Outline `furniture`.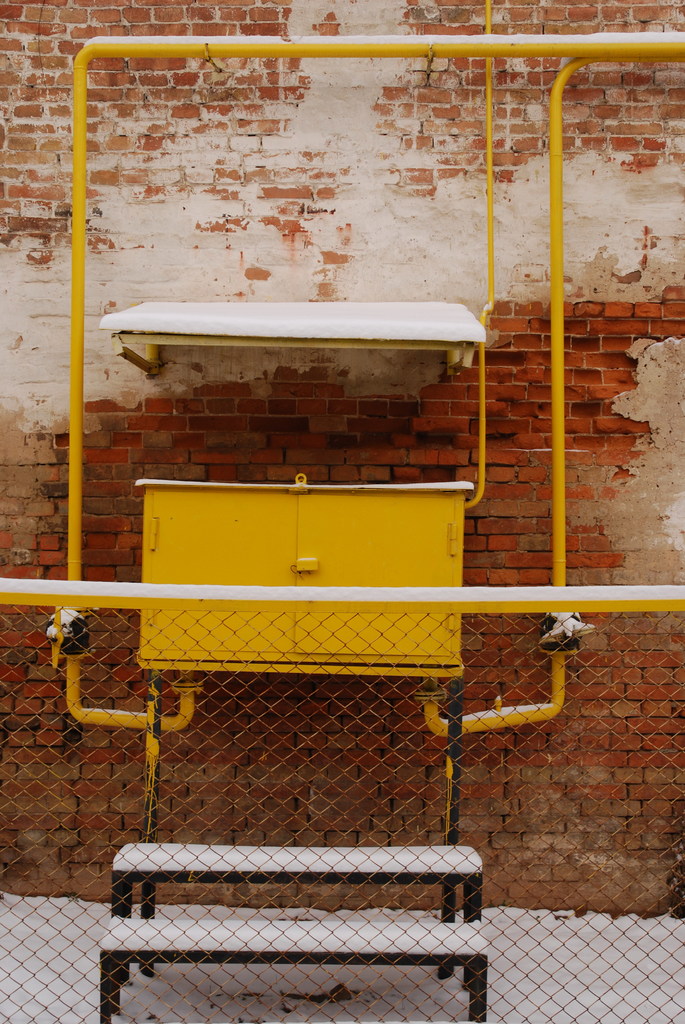
Outline: detection(109, 837, 487, 989).
